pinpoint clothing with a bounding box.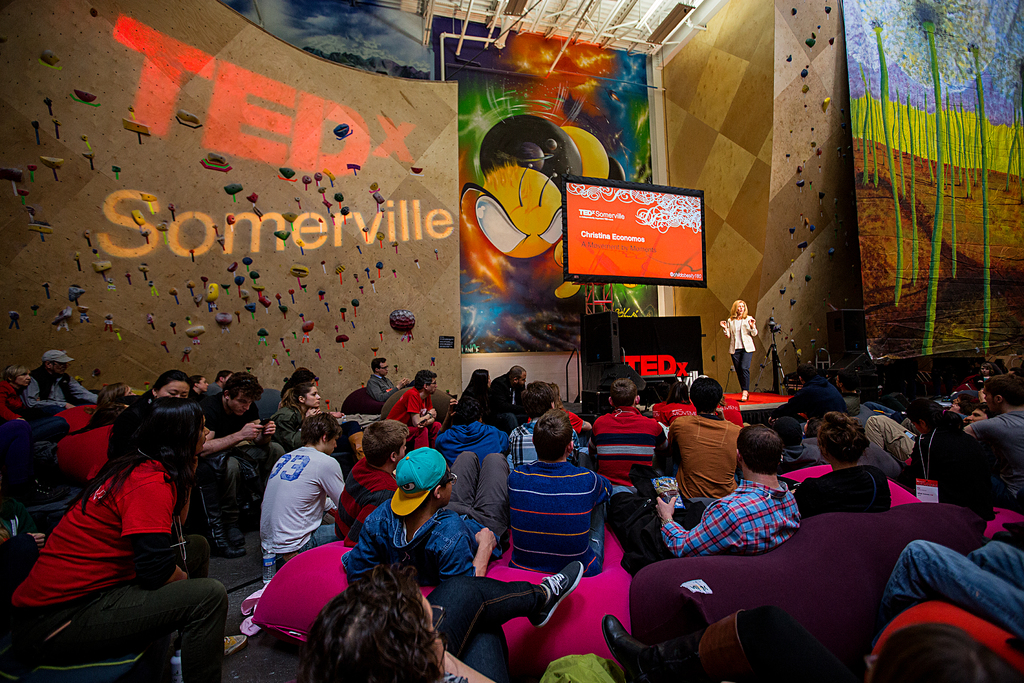
rect(46, 424, 114, 493).
